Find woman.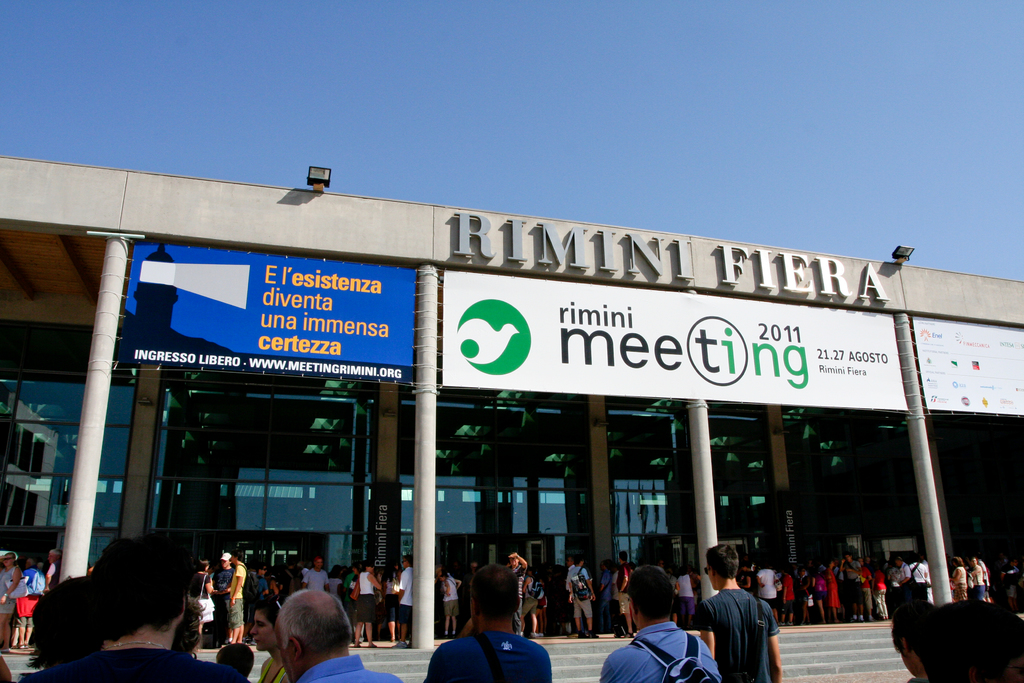
BBox(380, 559, 406, 644).
